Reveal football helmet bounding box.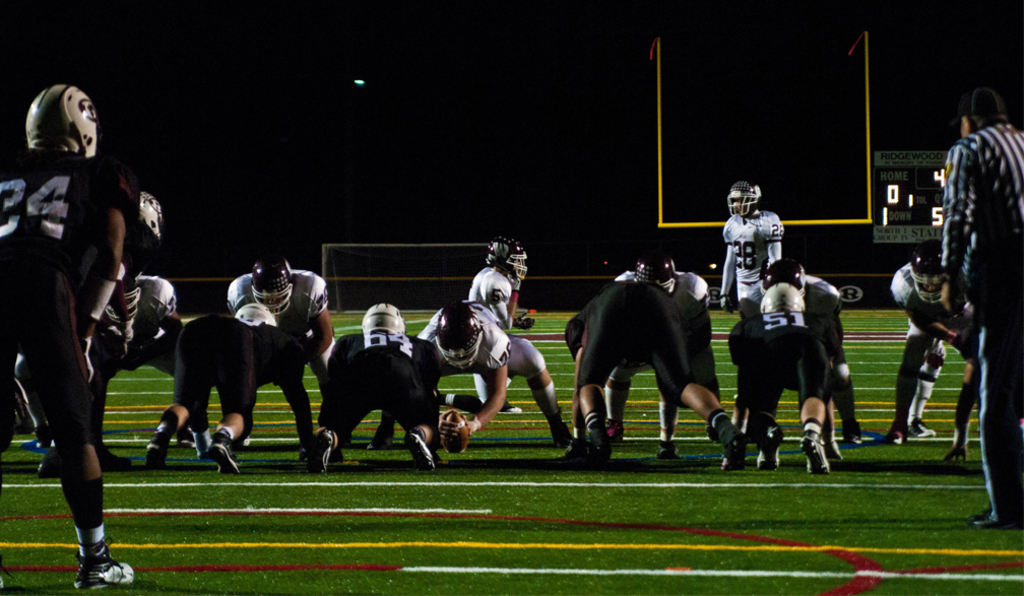
Revealed: select_region(631, 252, 680, 292).
